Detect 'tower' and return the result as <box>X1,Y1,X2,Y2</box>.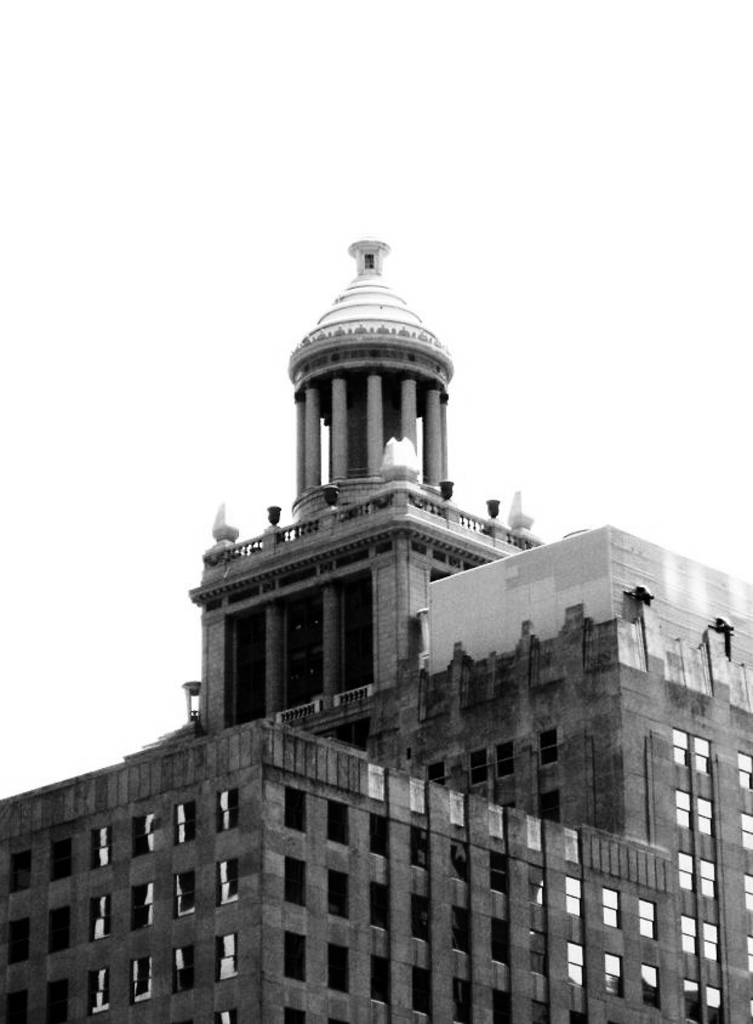
<box>0,223,752,1020</box>.
